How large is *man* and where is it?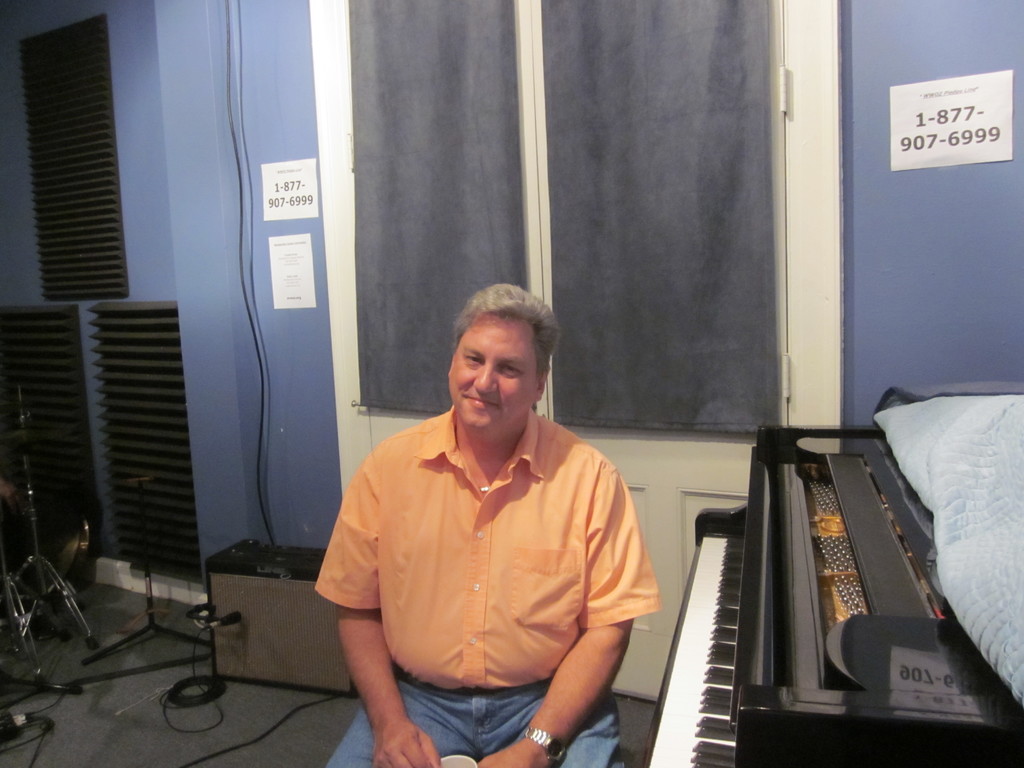
Bounding box: [318,287,669,764].
